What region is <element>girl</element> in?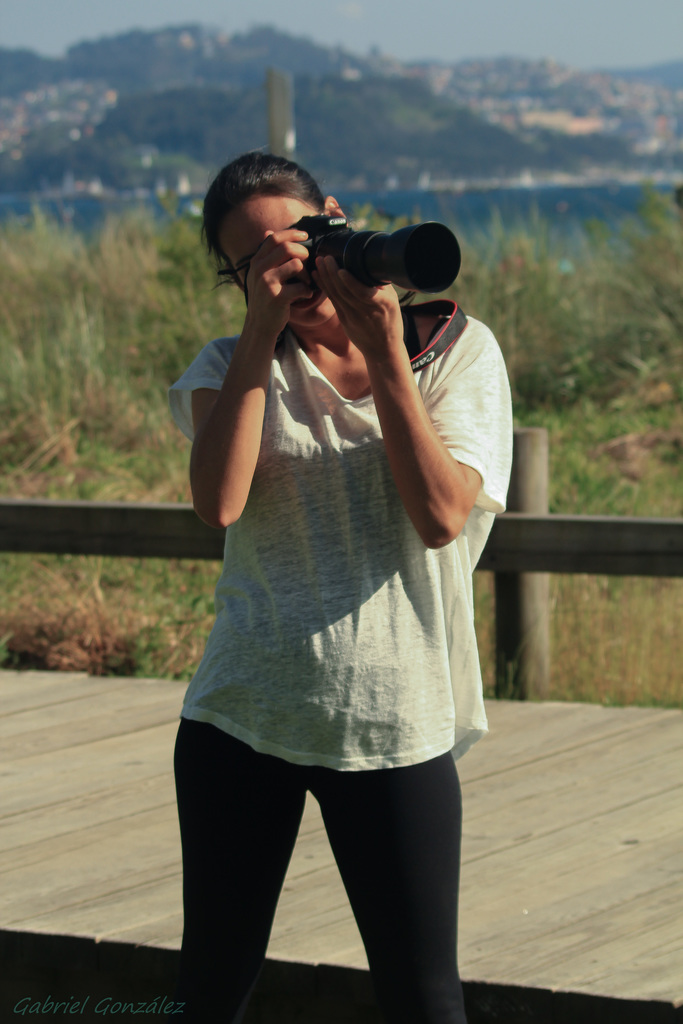
crop(169, 149, 513, 1023).
